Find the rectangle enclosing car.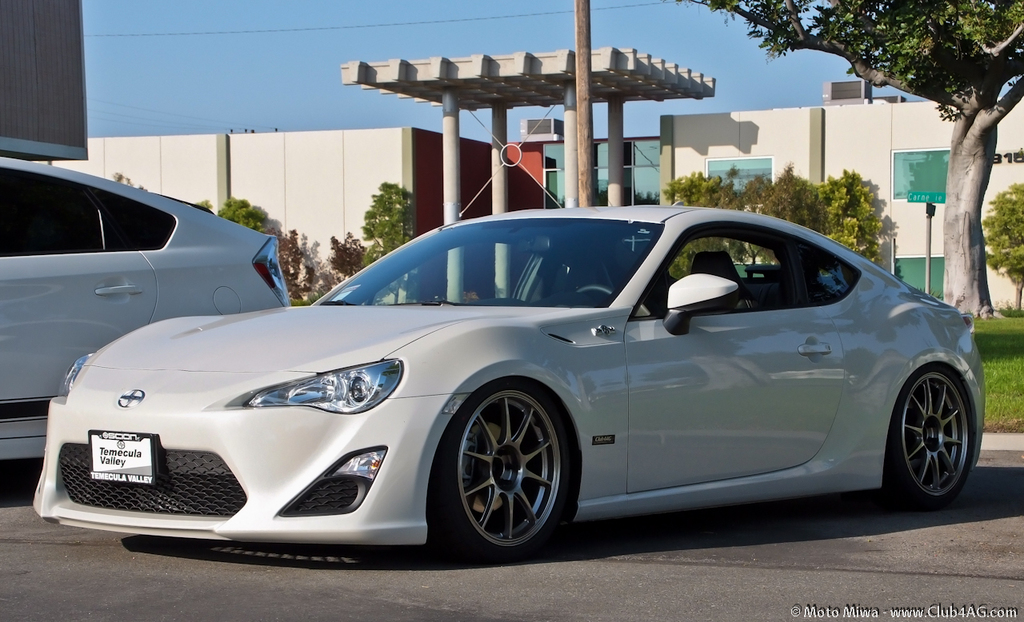
(30, 200, 986, 560).
